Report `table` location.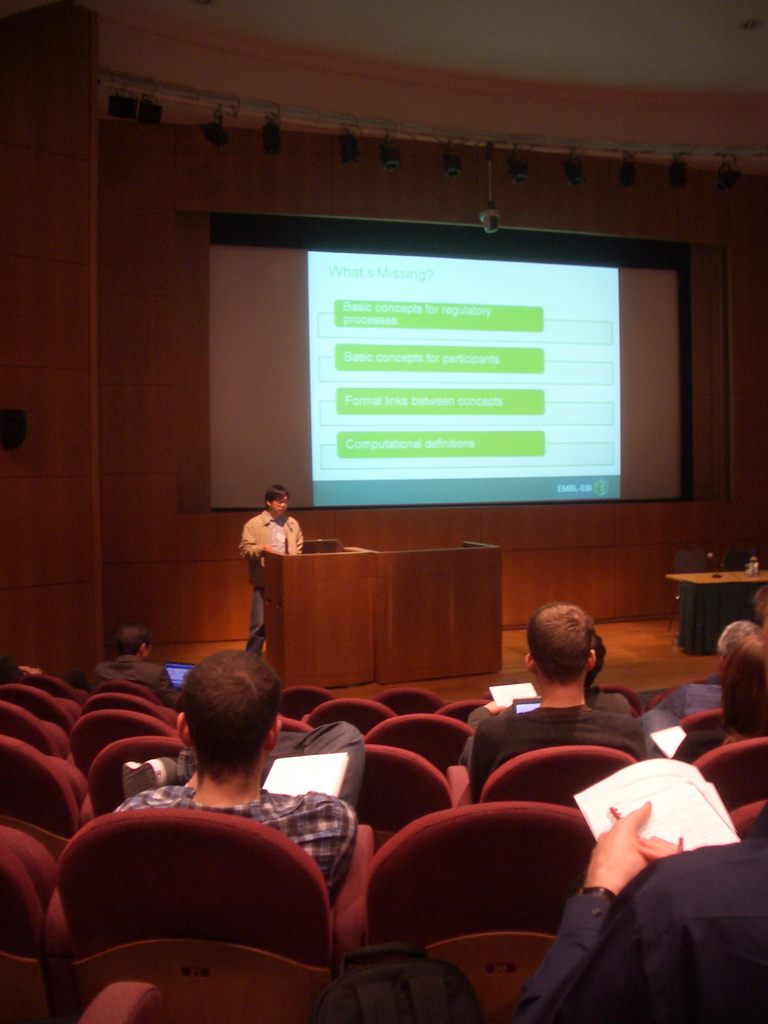
Report: bbox=[254, 540, 374, 688].
